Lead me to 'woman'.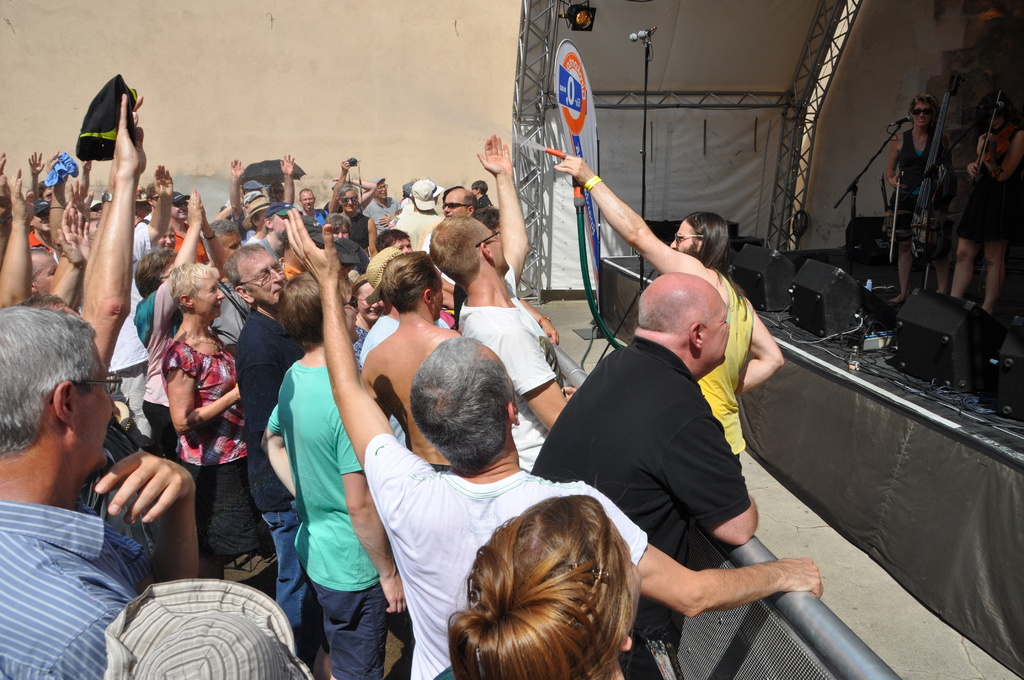
Lead to 338:184:374:259.
